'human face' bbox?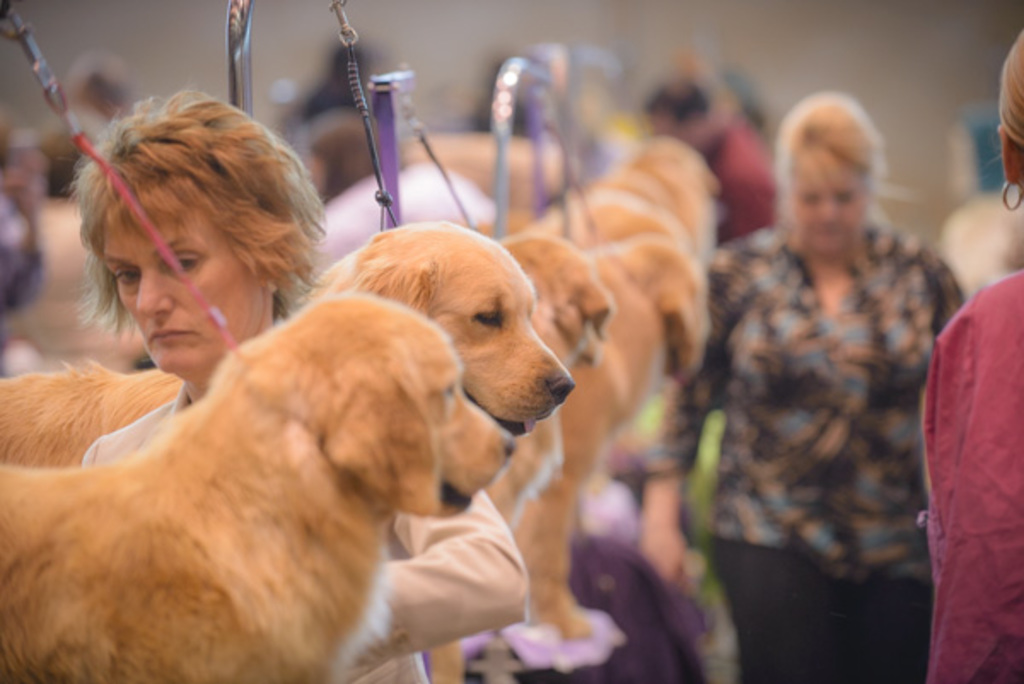
792:159:869:256
